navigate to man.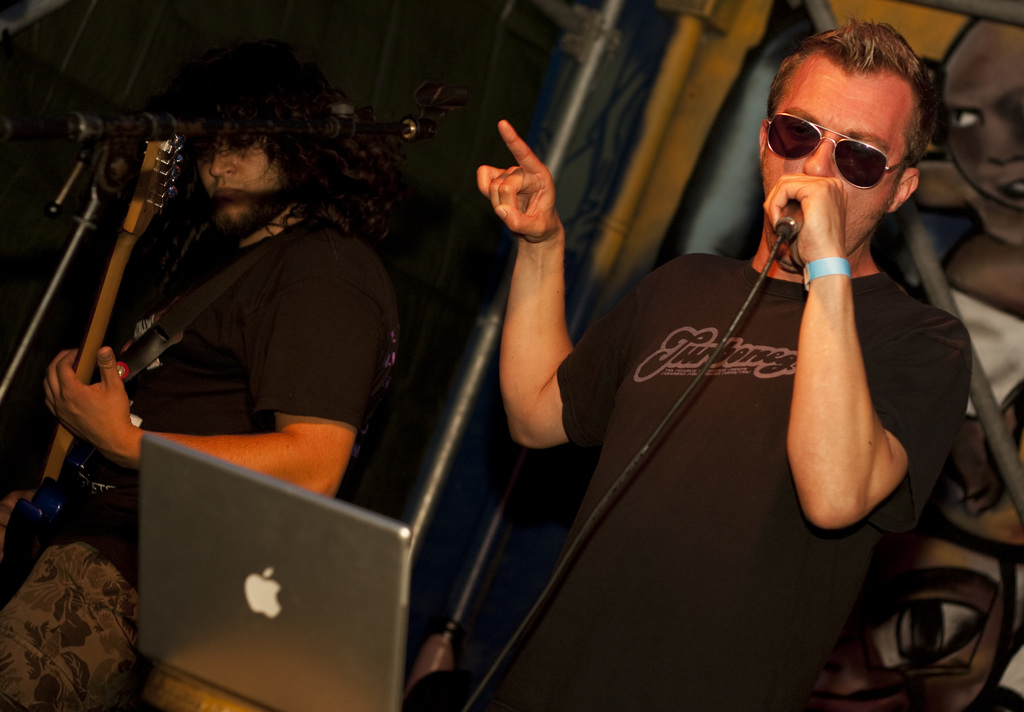
Navigation target: <bbox>428, 23, 978, 686</bbox>.
